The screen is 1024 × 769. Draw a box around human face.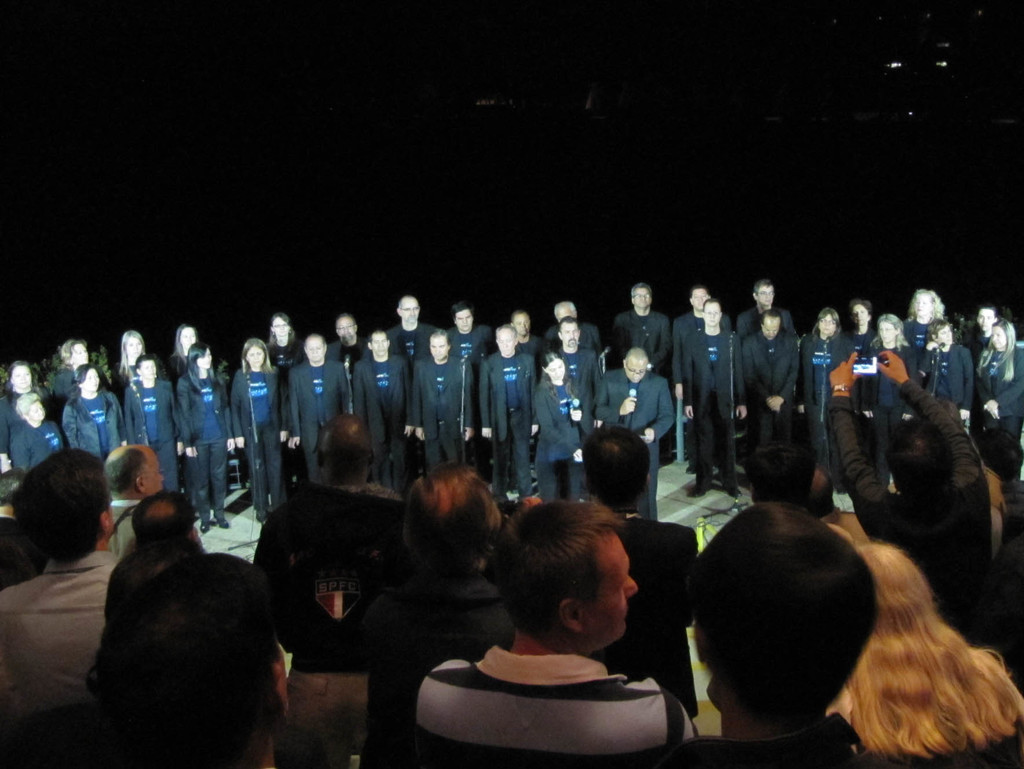
[x1=7, y1=363, x2=31, y2=392].
